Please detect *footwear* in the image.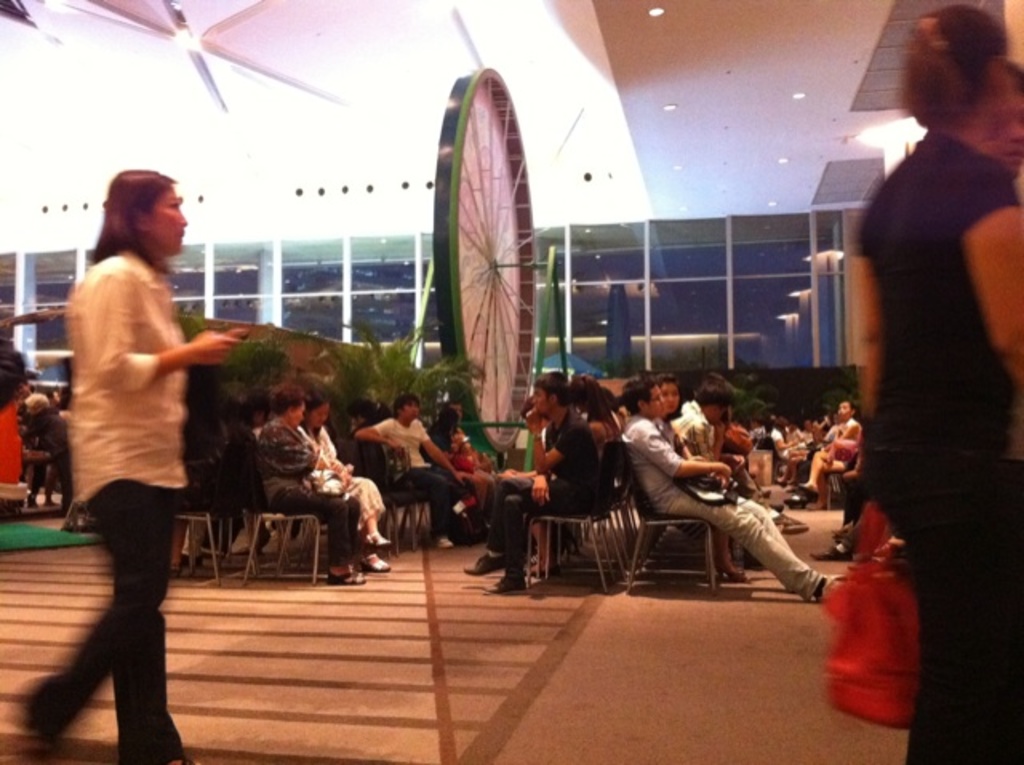
[362,546,386,573].
